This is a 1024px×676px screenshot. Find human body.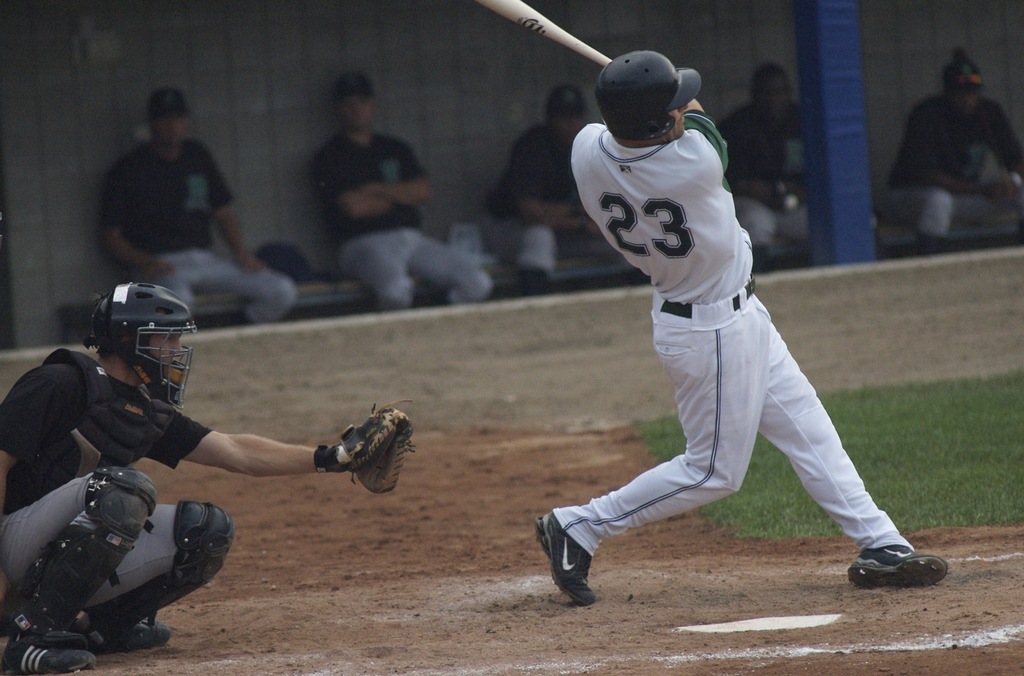
Bounding box: box=[310, 68, 498, 308].
